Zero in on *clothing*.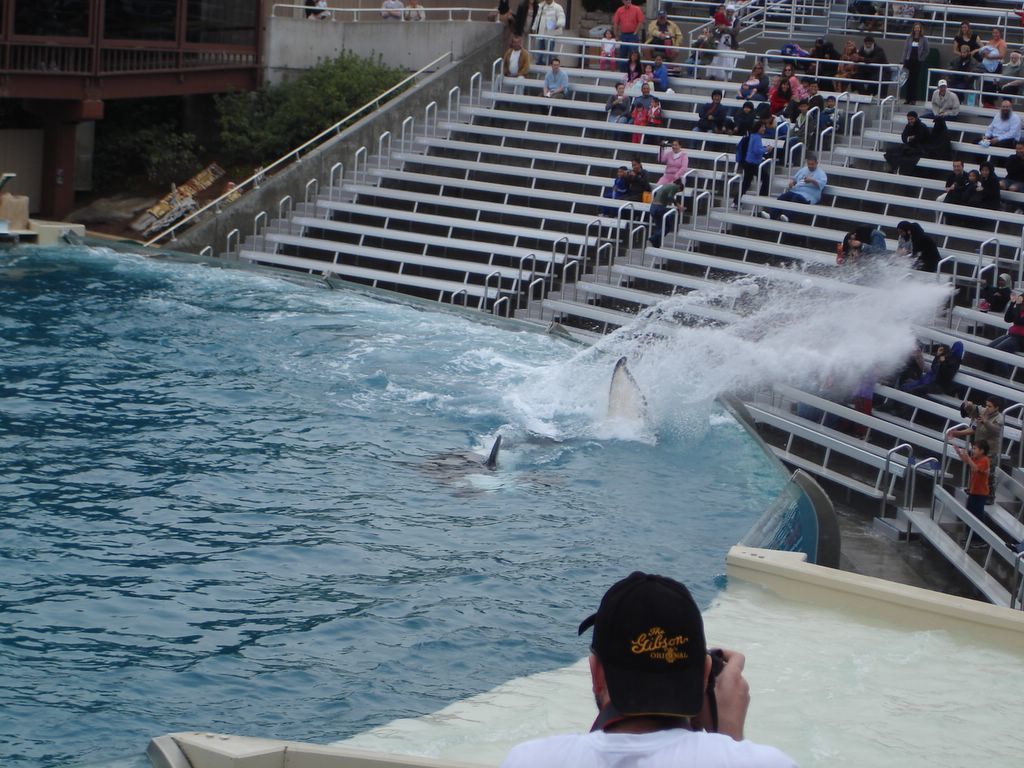
Zeroed in: 763/70/819/120.
